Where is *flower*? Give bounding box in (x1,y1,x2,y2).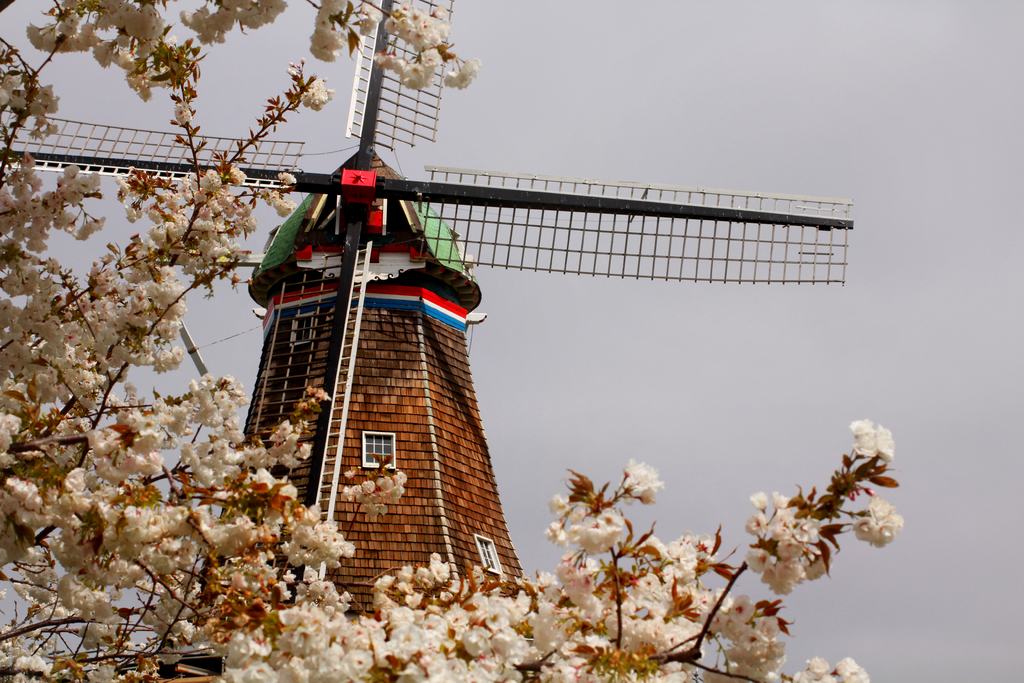
(852,496,904,553).
